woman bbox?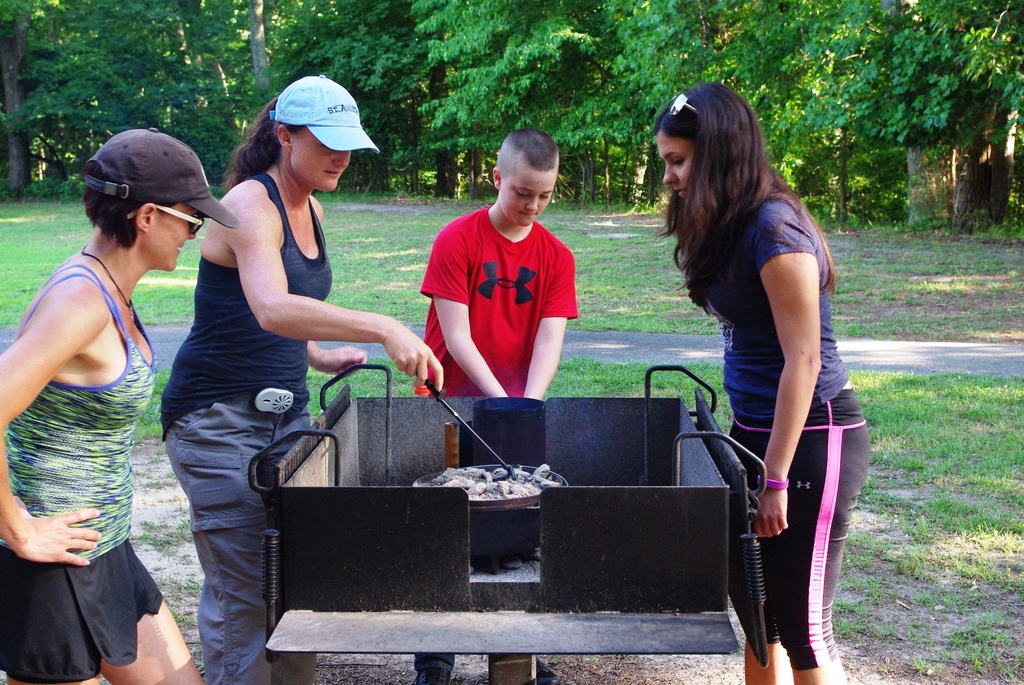
651/83/876/684
